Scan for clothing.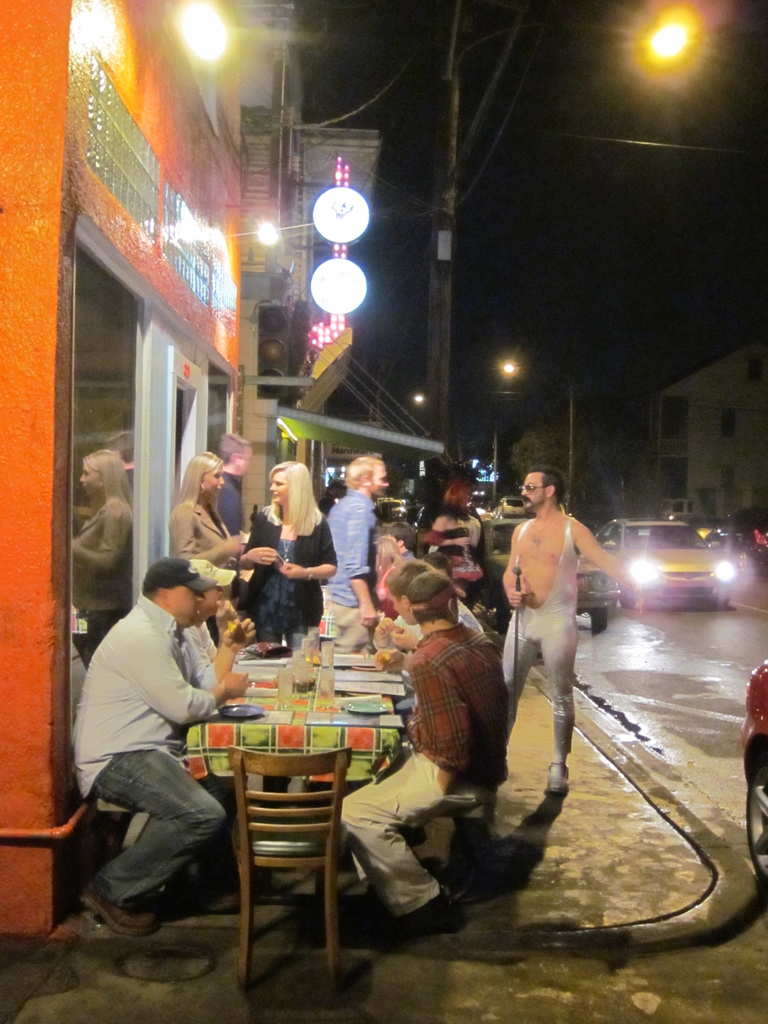
Scan result: (321, 495, 388, 615).
